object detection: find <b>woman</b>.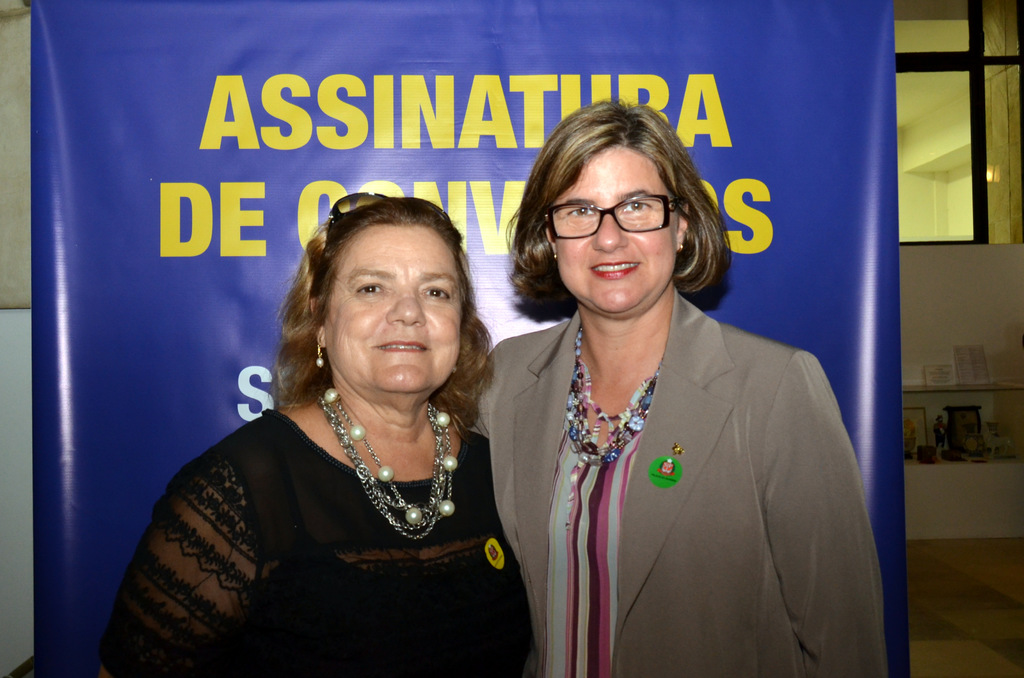
l=447, t=124, r=847, b=670.
